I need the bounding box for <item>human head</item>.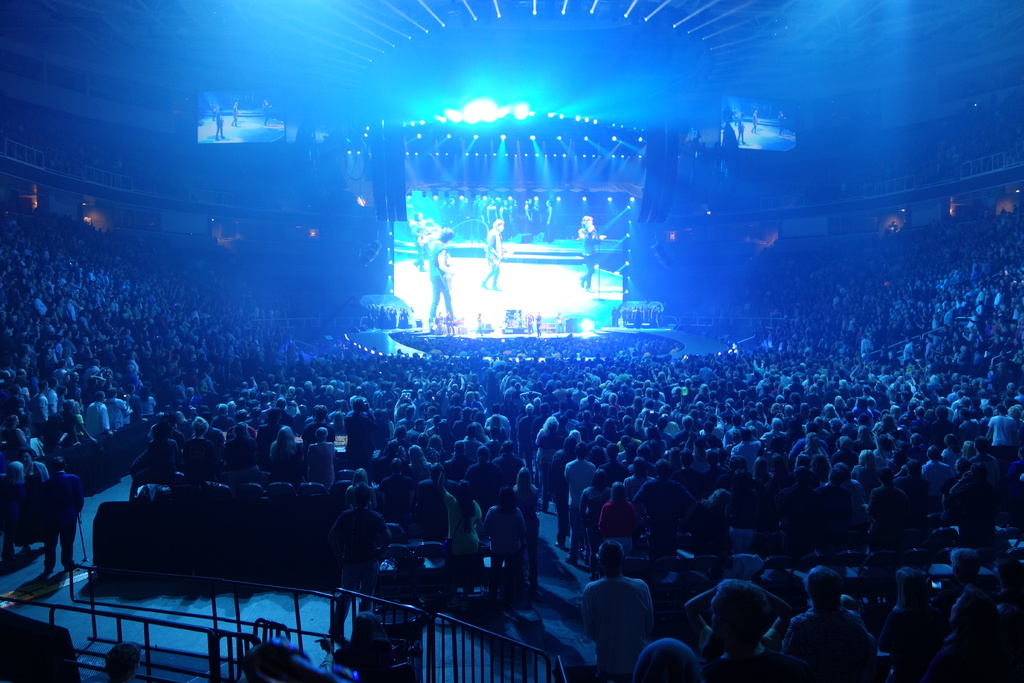
Here it is: pyautogui.locateOnScreen(18, 447, 36, 465).
